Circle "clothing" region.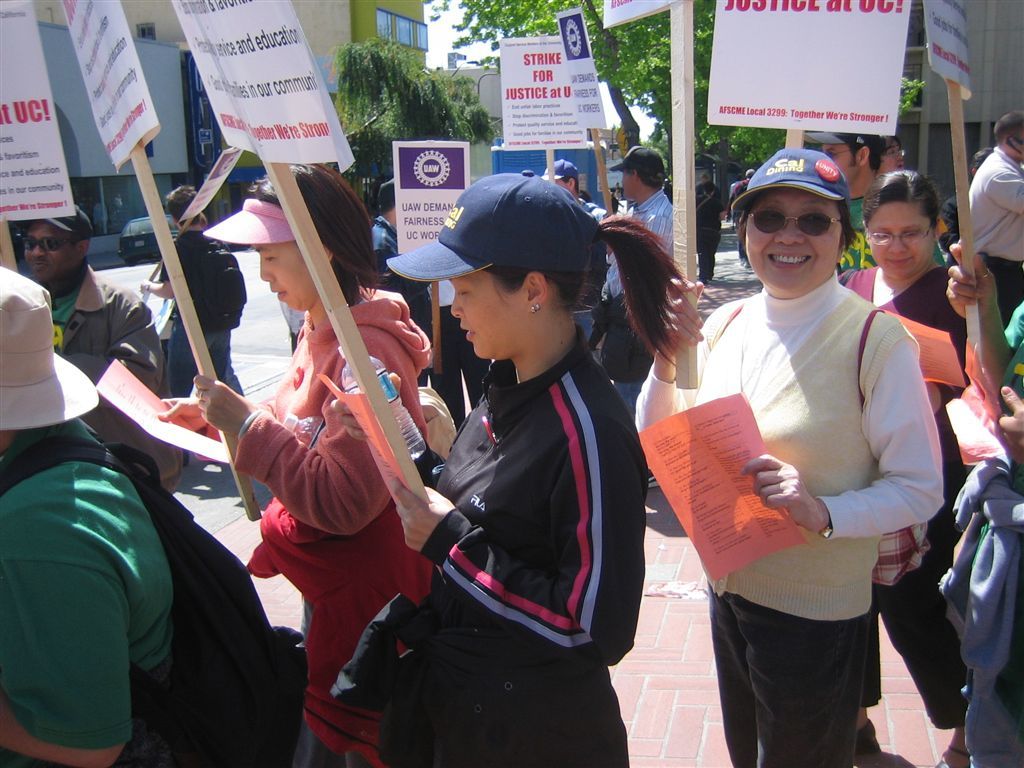
Region: pyautogui.locateOnScreen(850, 183, 869, 248).
